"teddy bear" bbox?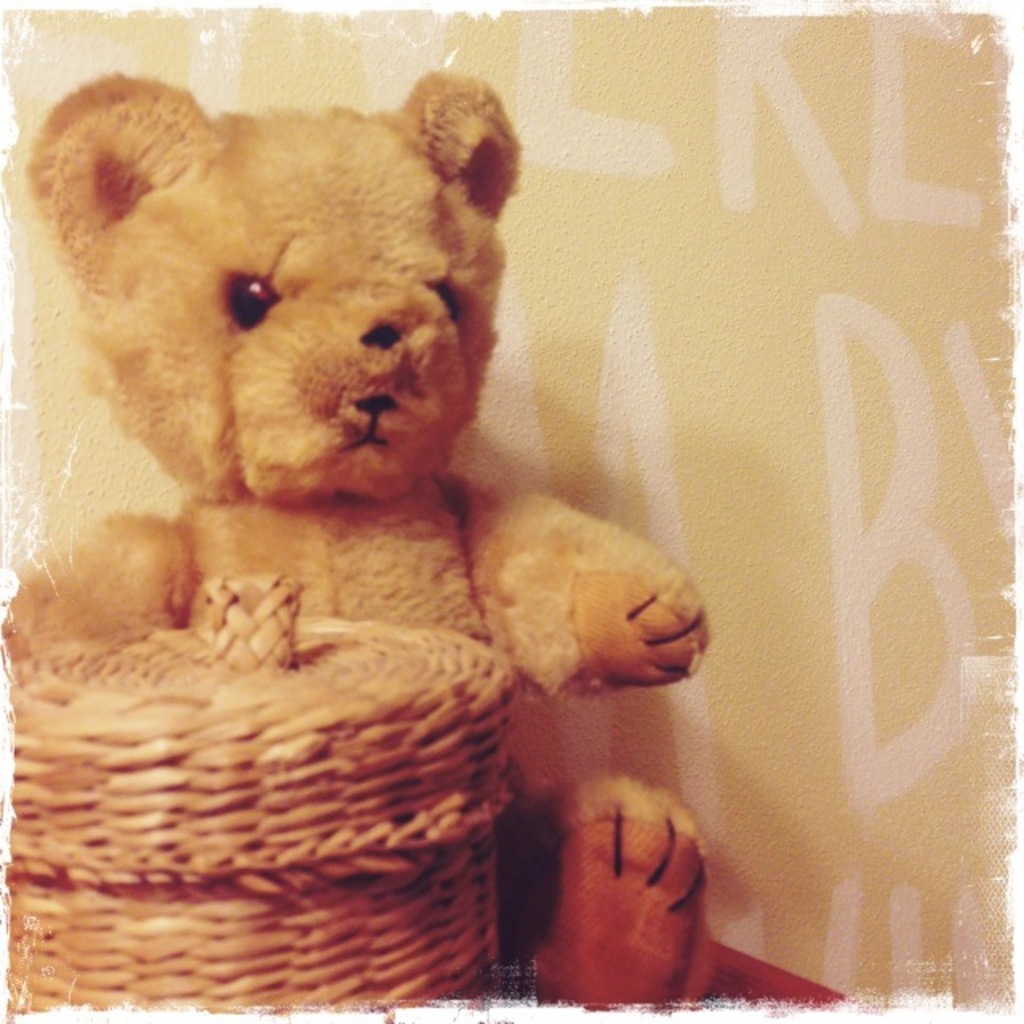
Rect(0, 69, 709, 1019)
